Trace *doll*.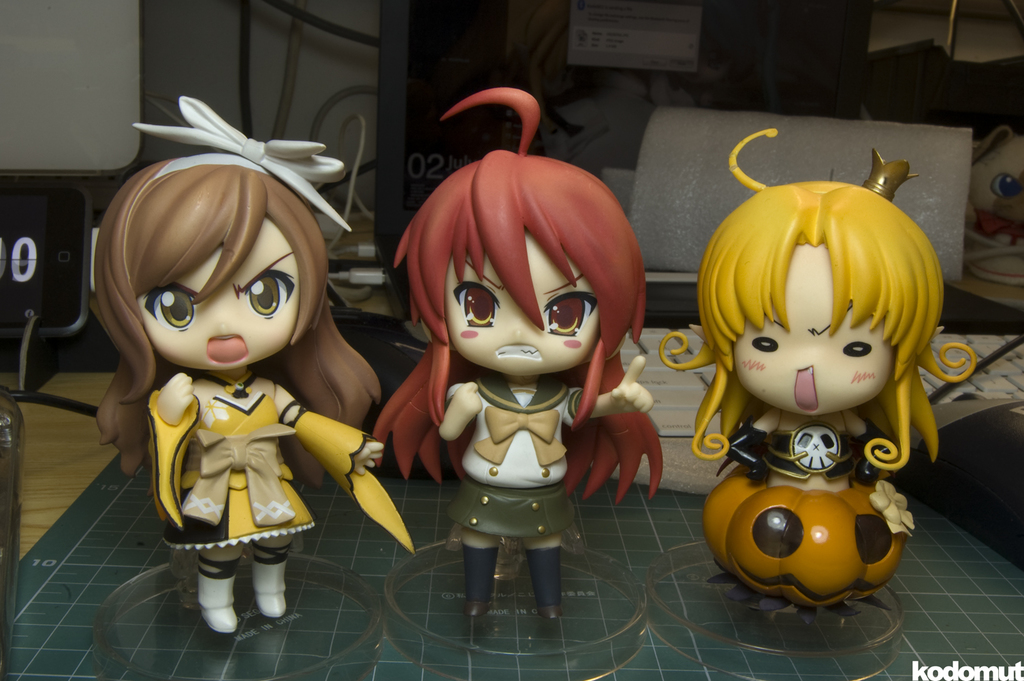
Traced to 661/125/980/612.
